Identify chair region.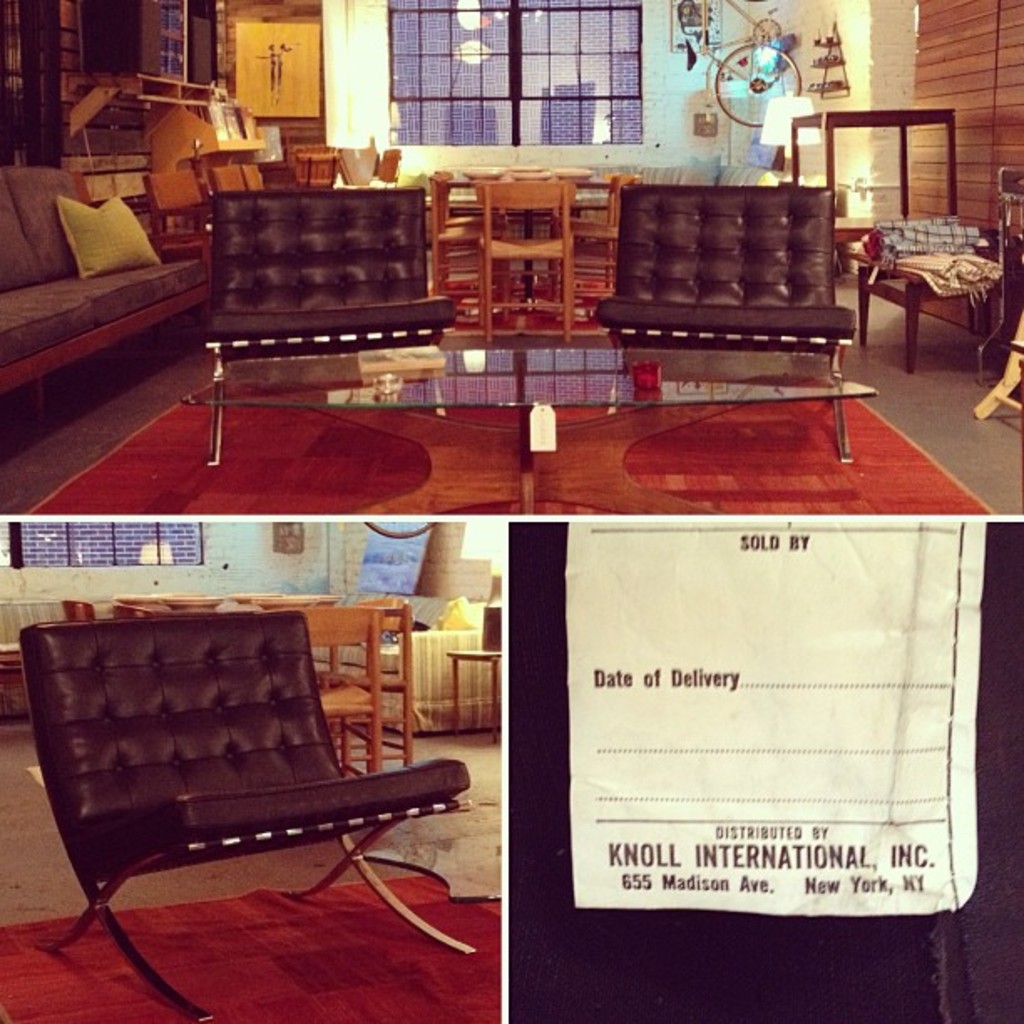
Region: {"x1": 23, "y1": 606, "x2": 482, "y2": 1022}.
